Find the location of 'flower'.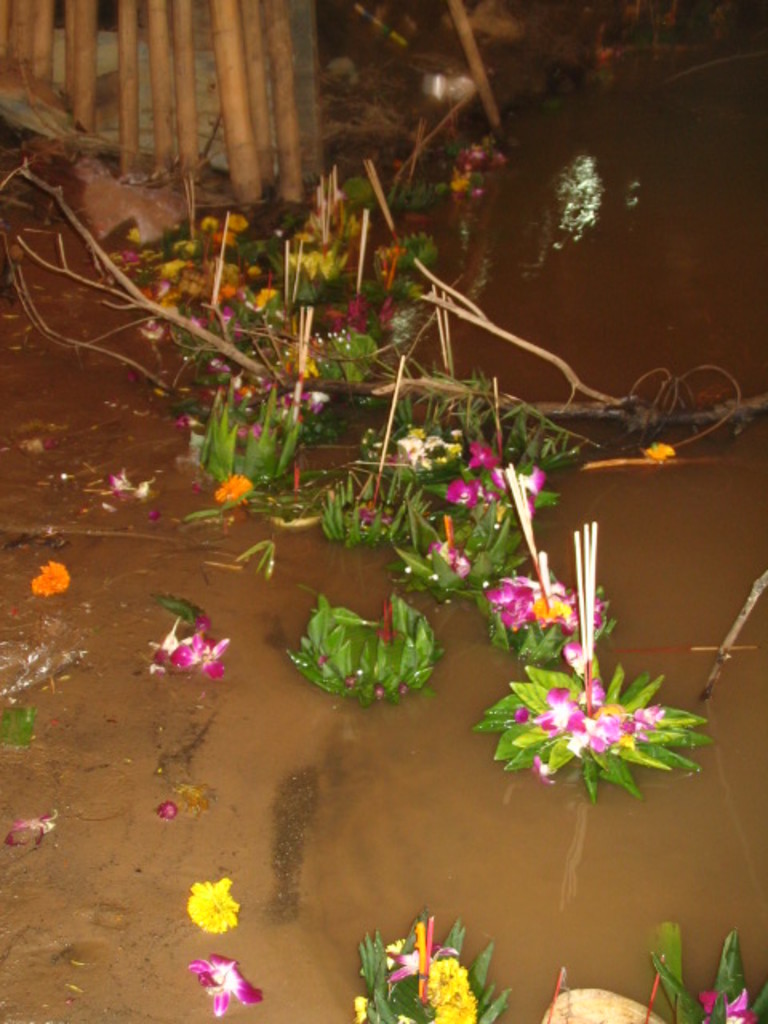
Location: (642,442,672,461).
